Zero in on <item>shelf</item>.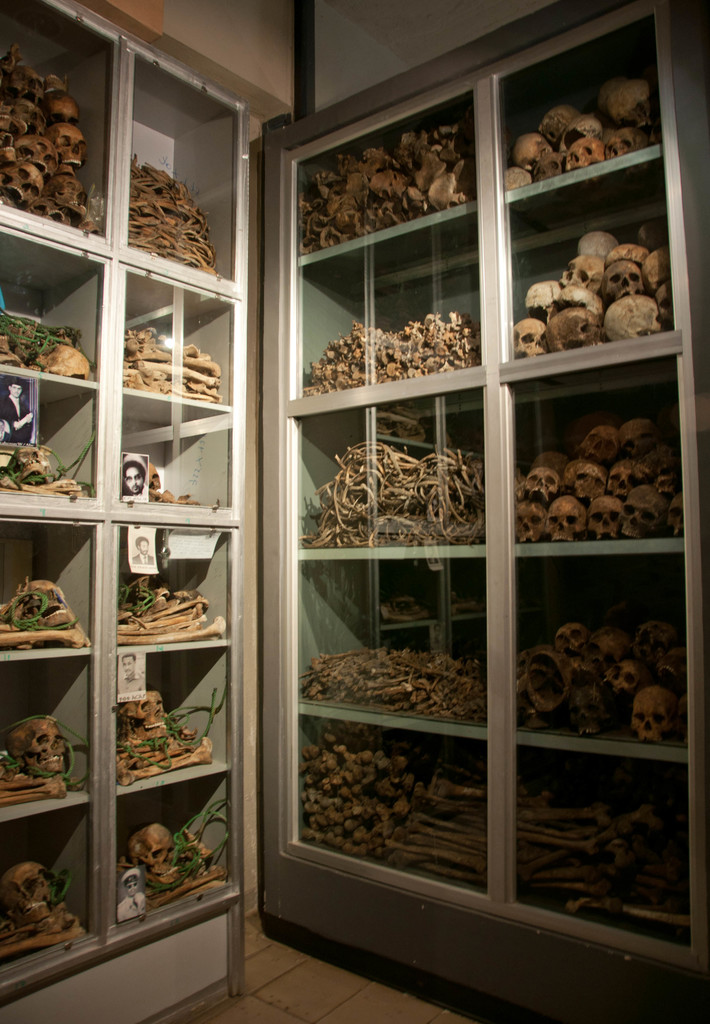
Zeroed in: (x1=90, y1=647, x2=228, y2=806).
